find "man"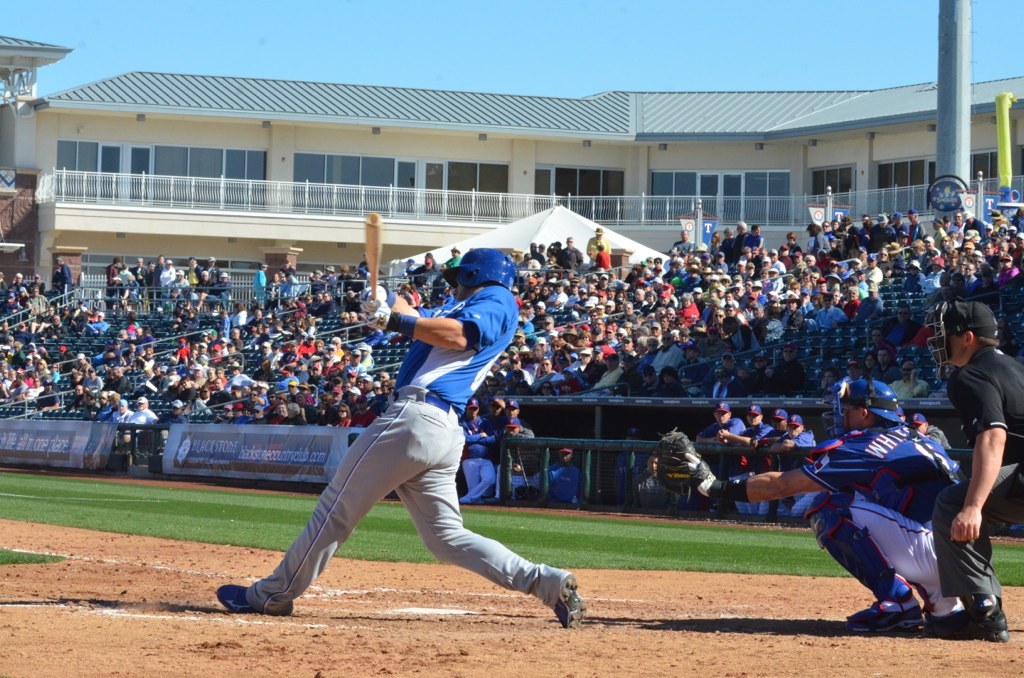
(715, 352, 737, 393)
